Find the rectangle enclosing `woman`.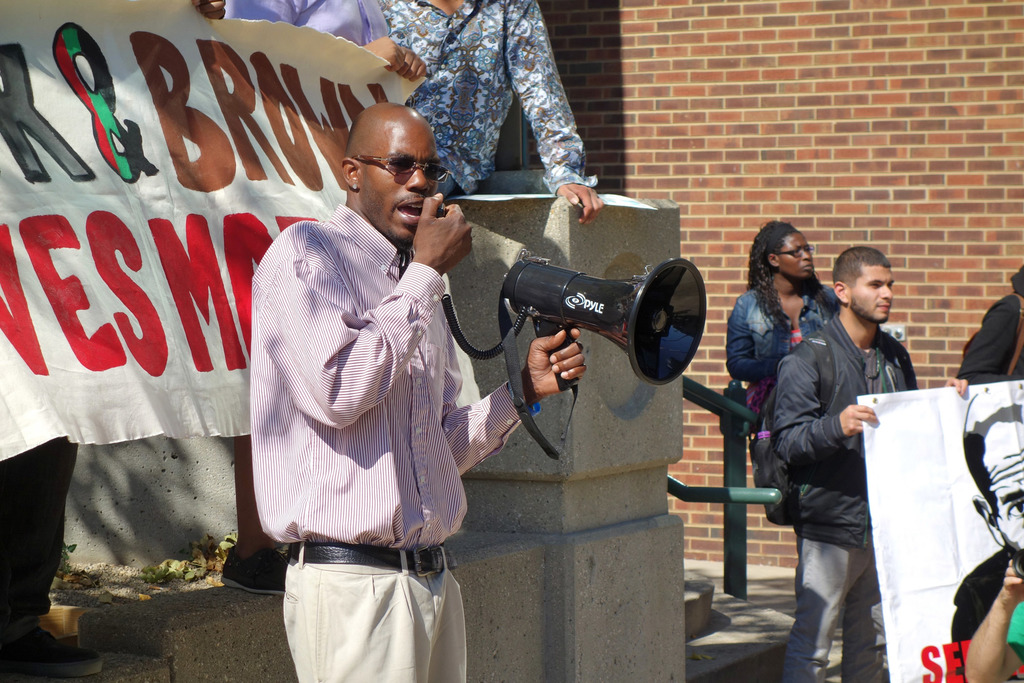
x1=737, y1=219, x2=847, y2=445.
